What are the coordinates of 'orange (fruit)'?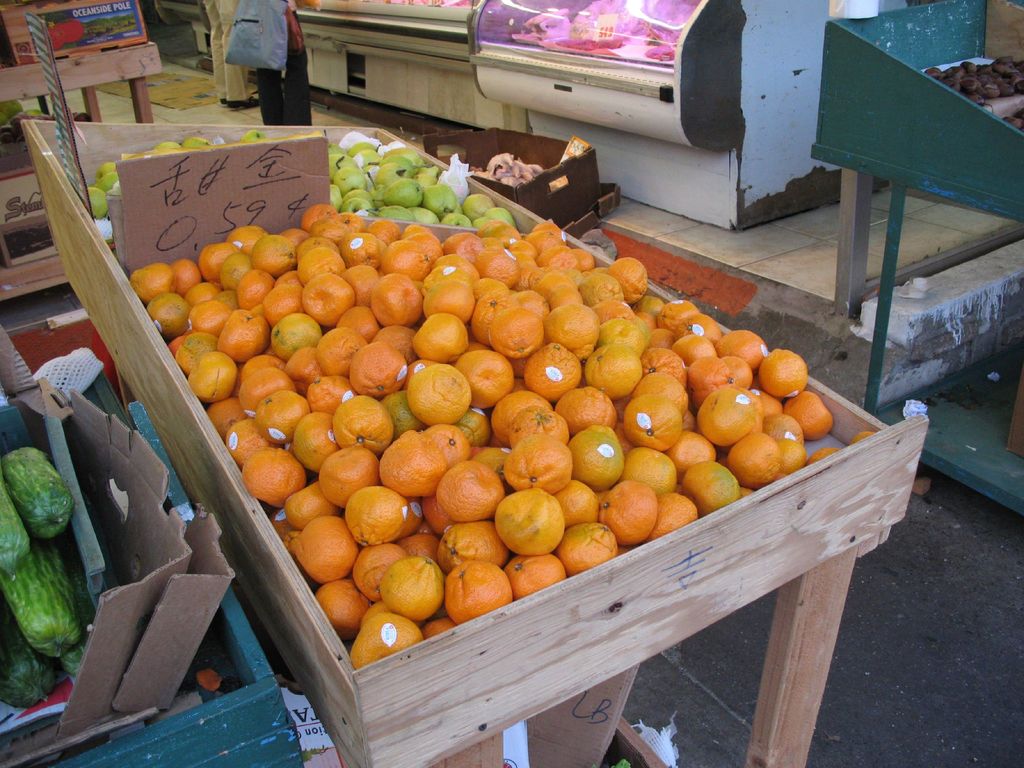
x1=483 y1=284 x2=508 y2=334.
